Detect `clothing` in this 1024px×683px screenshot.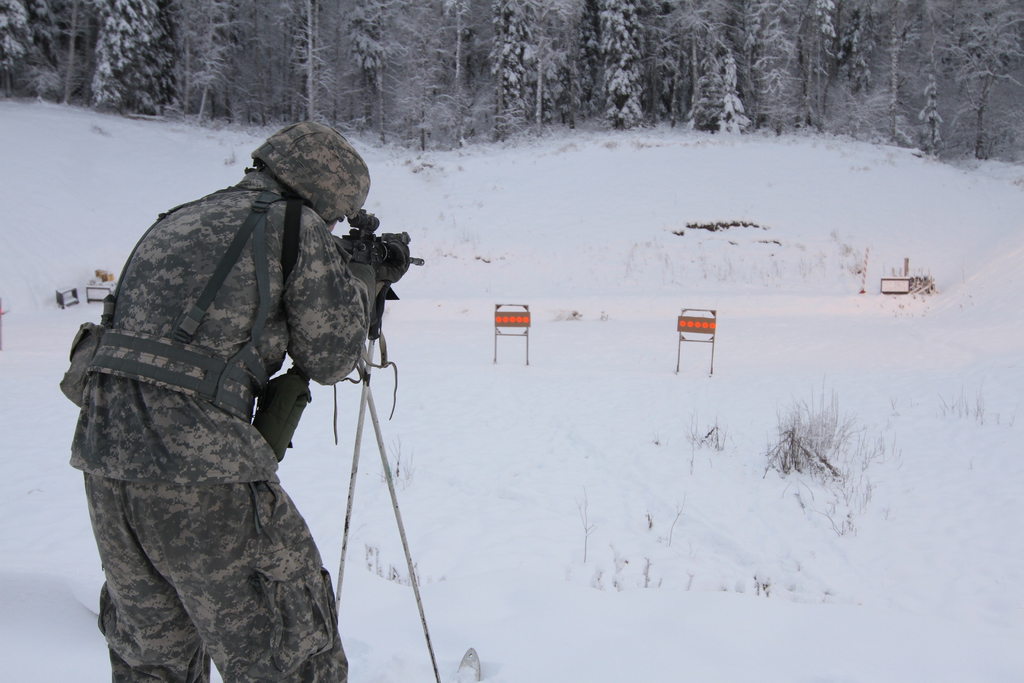
Detection: rect(48, 181, 374, 675).
